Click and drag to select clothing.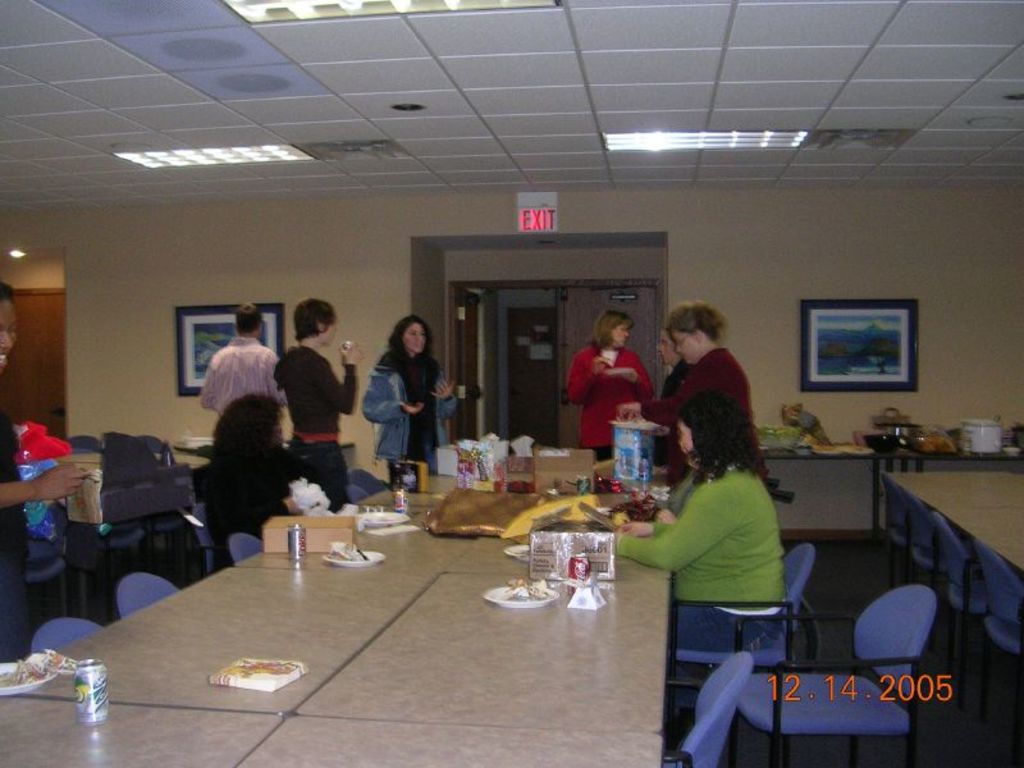
Selection: 563 334 658 460.
